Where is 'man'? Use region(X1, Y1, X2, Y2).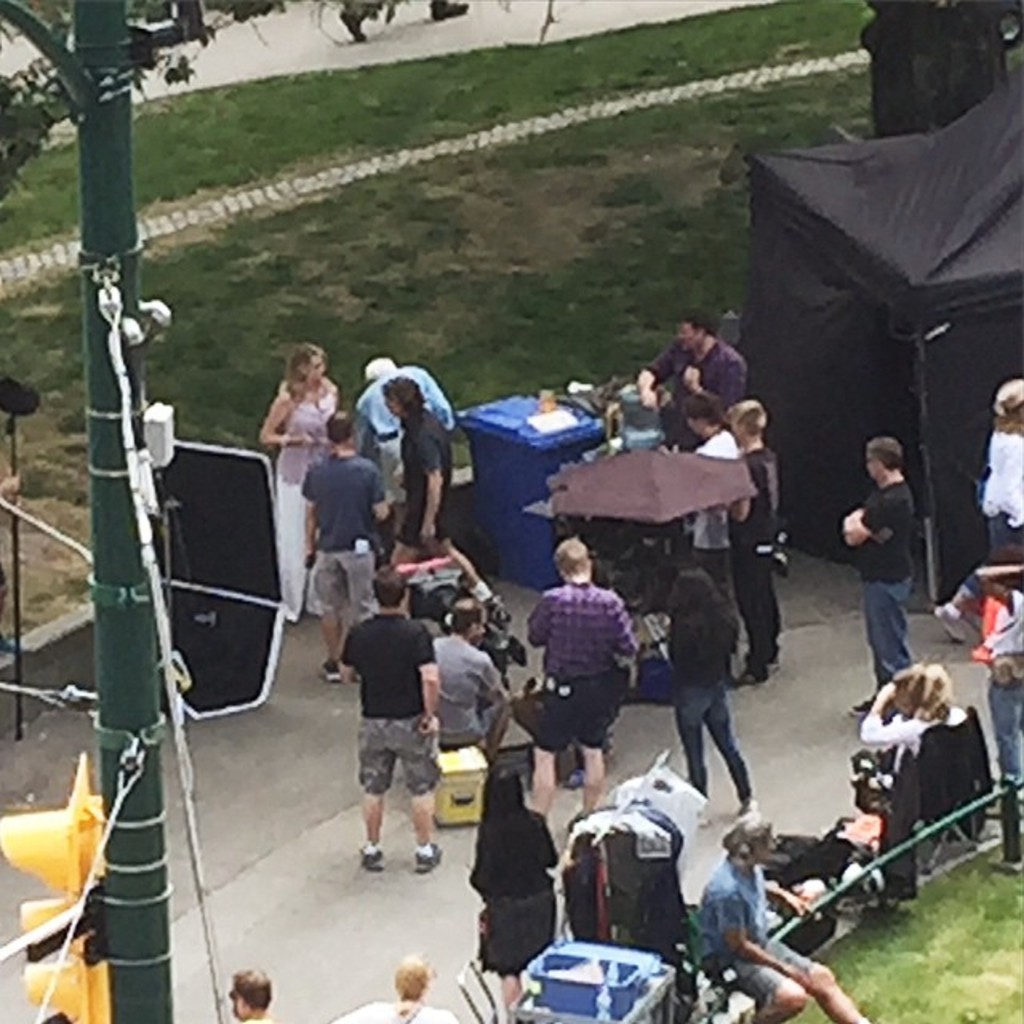
region(424, 595, 507, 763).
